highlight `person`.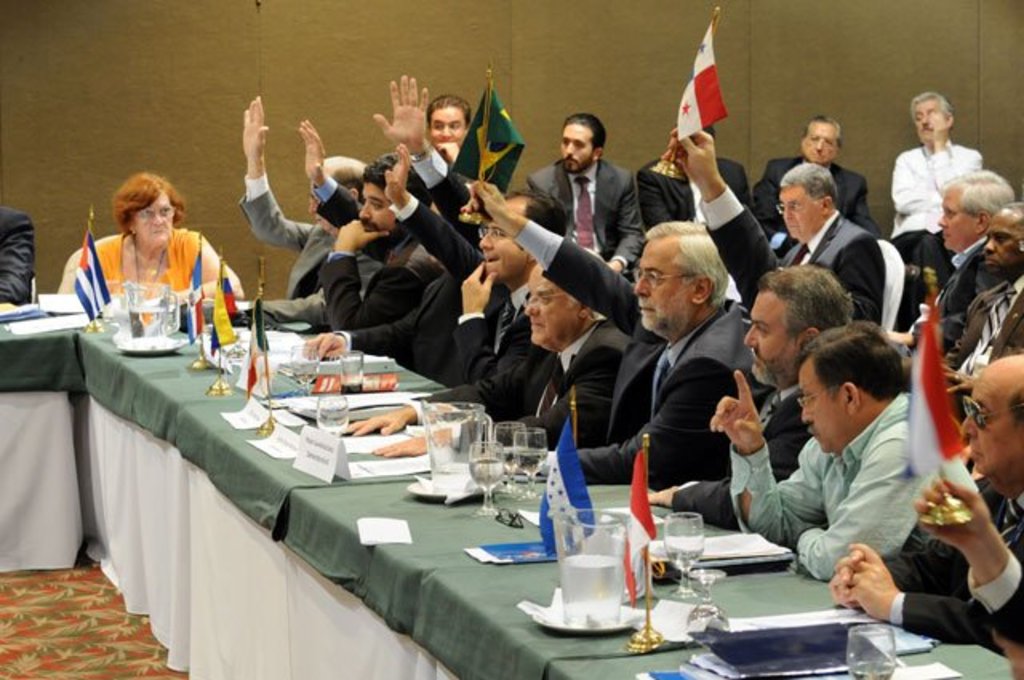
Highlighted region: BBox(882, 168, 1021, 370).
